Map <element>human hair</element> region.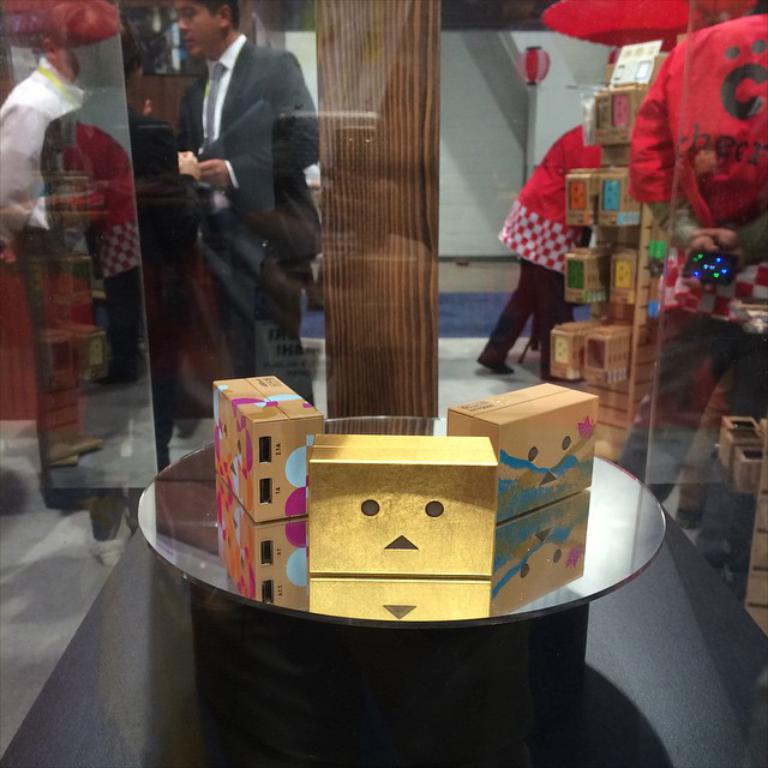
Mapped to 200/0/235/28.
